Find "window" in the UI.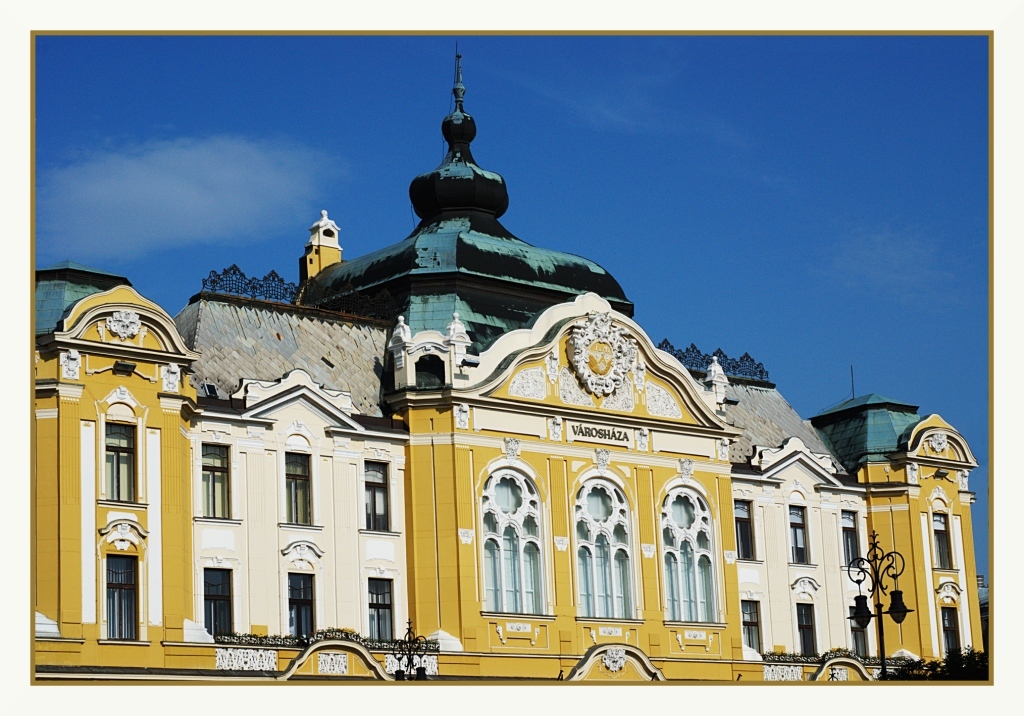
UI element at (573,475,636,617).
